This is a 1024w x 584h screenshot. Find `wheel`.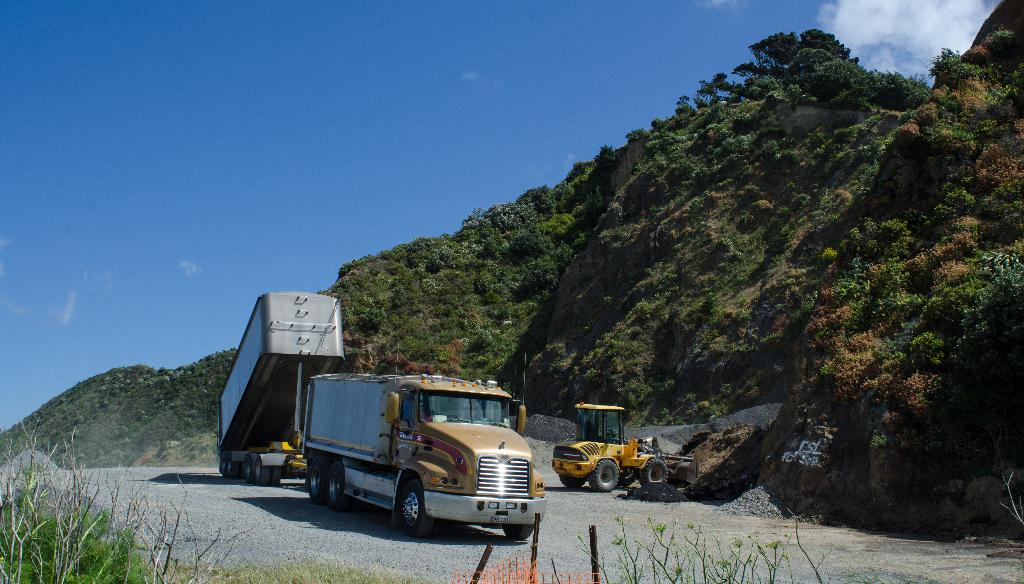
Bounding box: <region>222, 455, 227, 477</region>.
